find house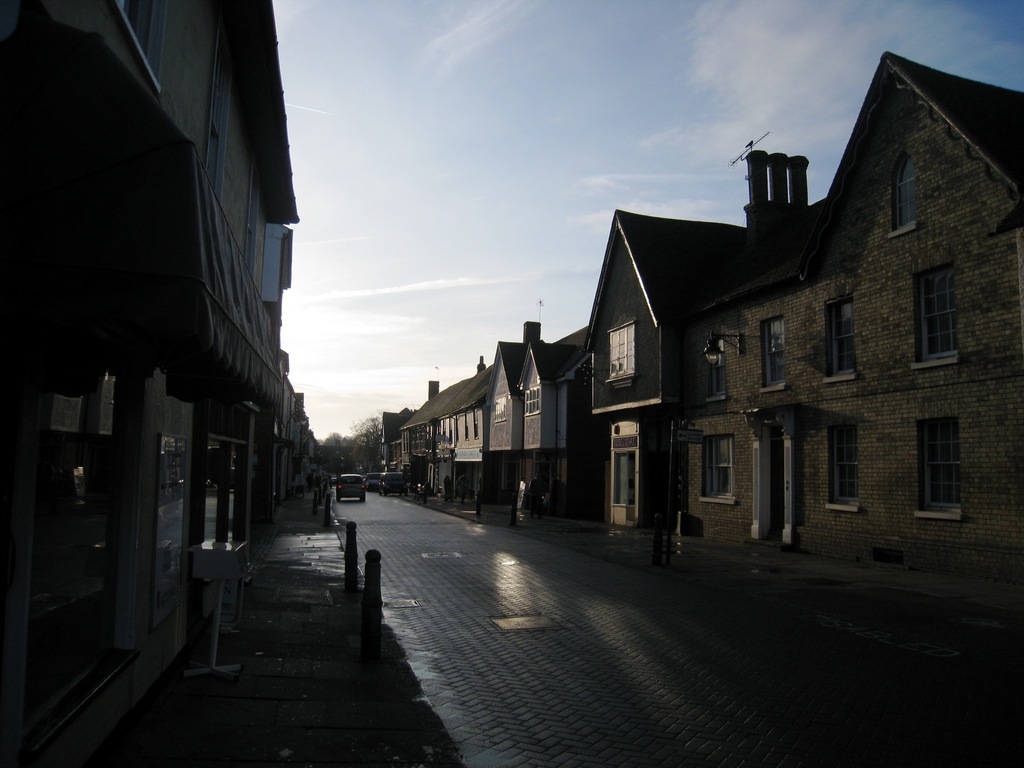
<box>683,48,1023,572</box>
